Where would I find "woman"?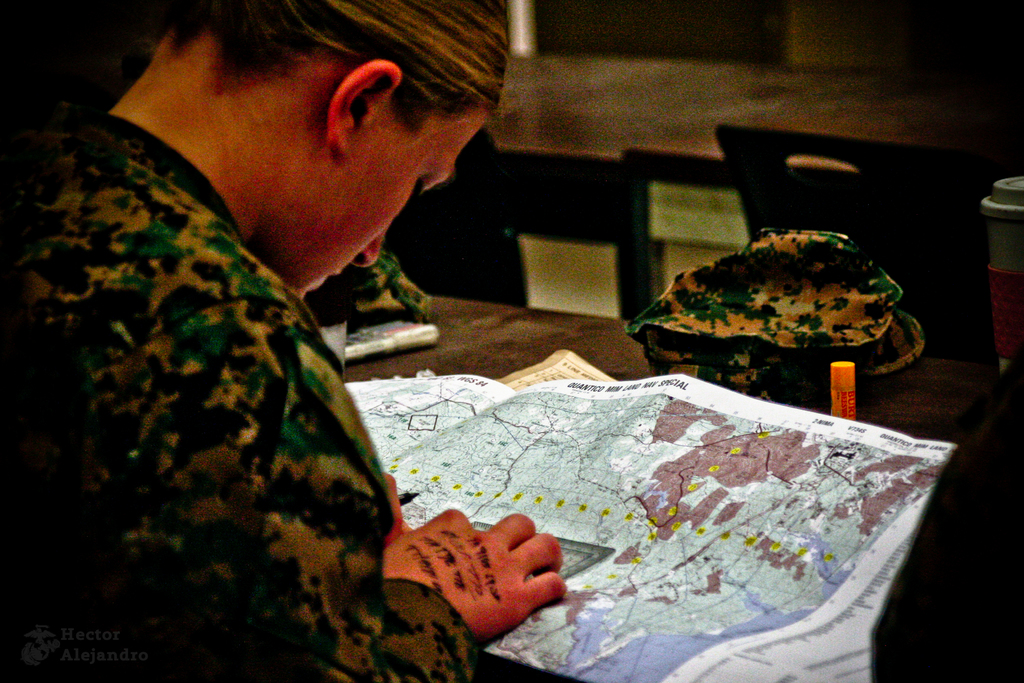
At x1=0, y1=0, x2=496, y2=682.
